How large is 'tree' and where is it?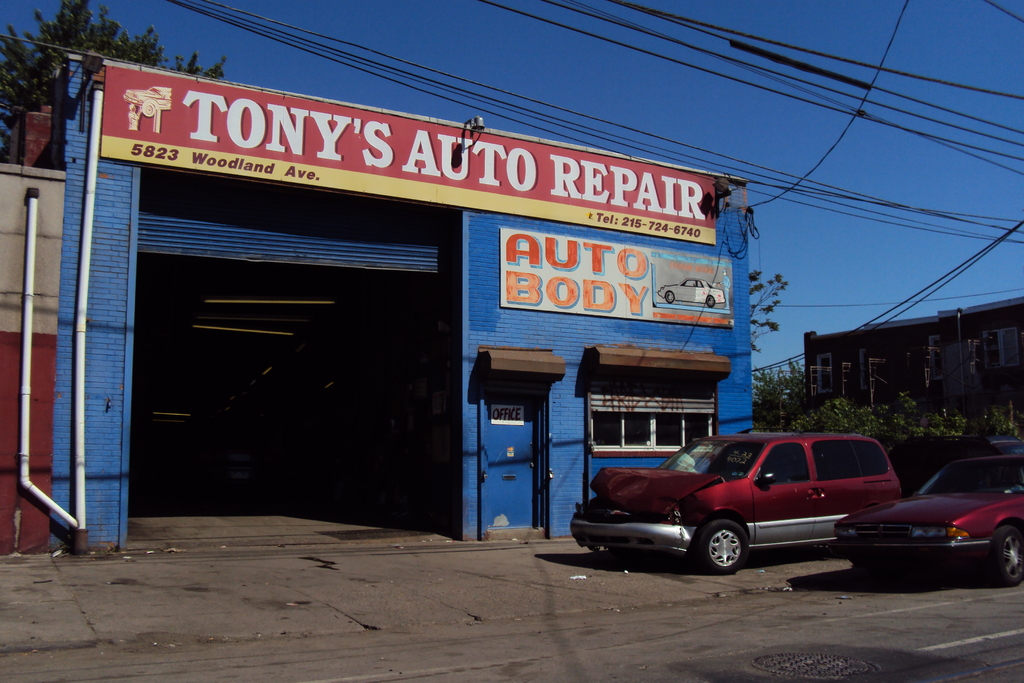
Bounding box: crop(748, 363, 813, 425).
